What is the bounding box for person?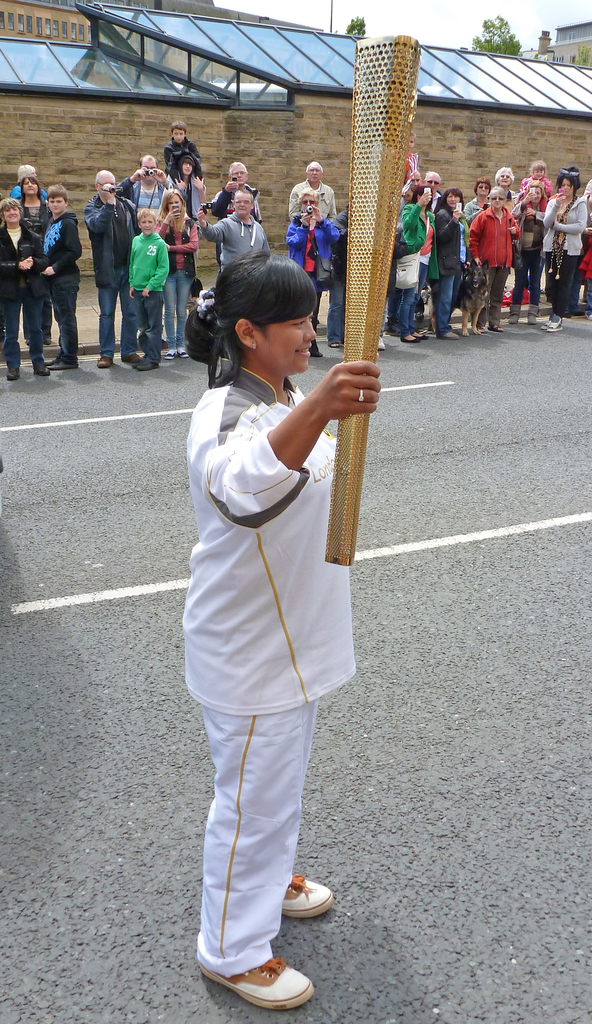
pyautogui.locateOnScreen(183, 244, 386, 1012).
